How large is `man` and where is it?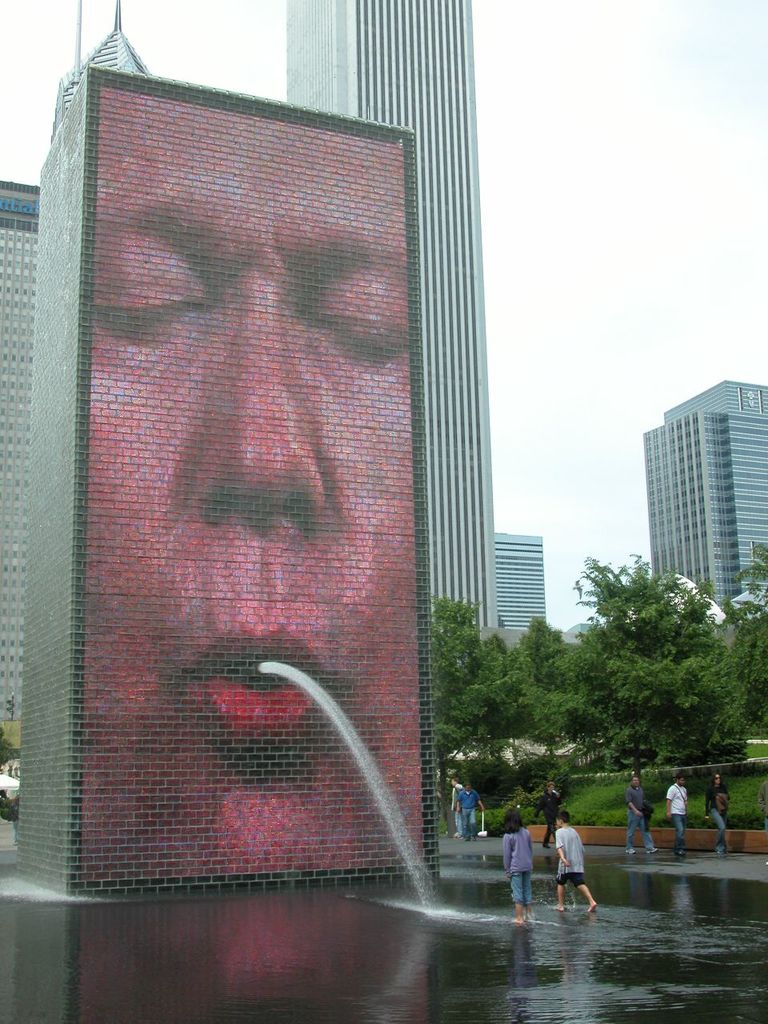
Bounding box: Rect(624, 778, 660, 854).
